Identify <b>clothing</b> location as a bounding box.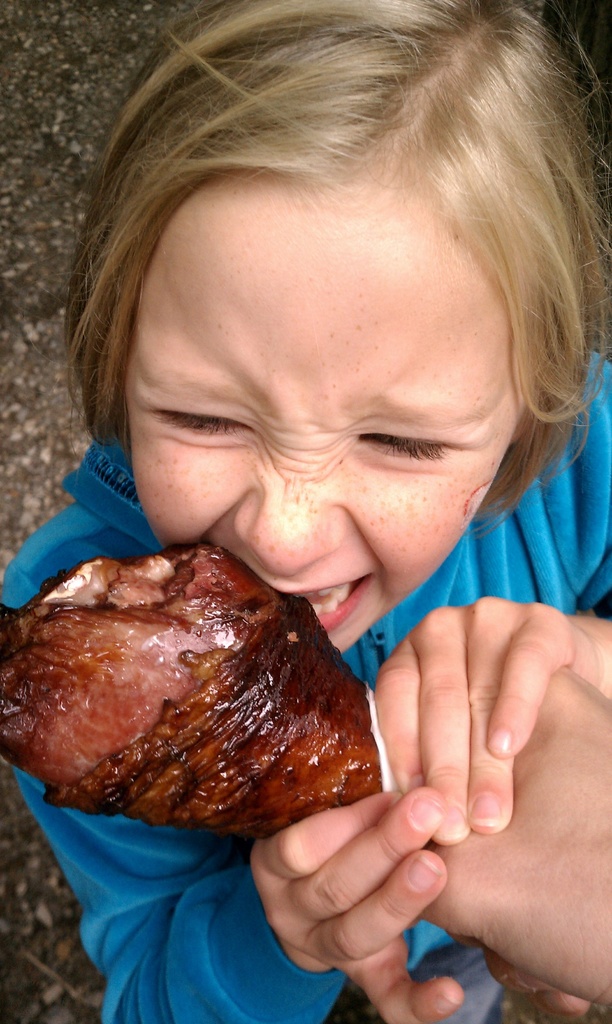
box=[0, 352, 611, 1023].
